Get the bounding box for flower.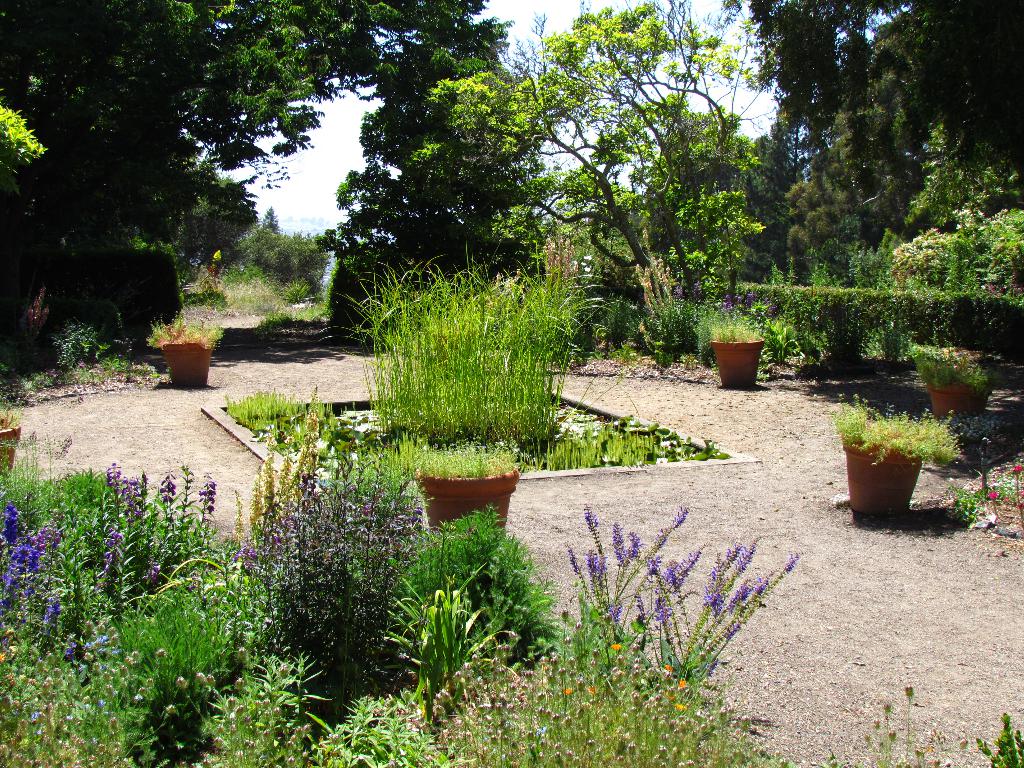
611:641:621:653.
